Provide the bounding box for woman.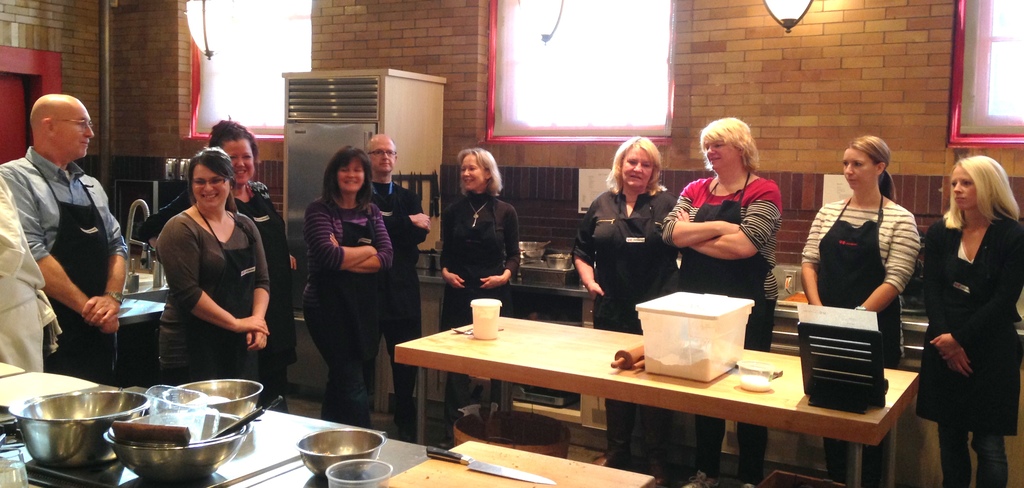
bbox=(797, 134, 917, 487).
